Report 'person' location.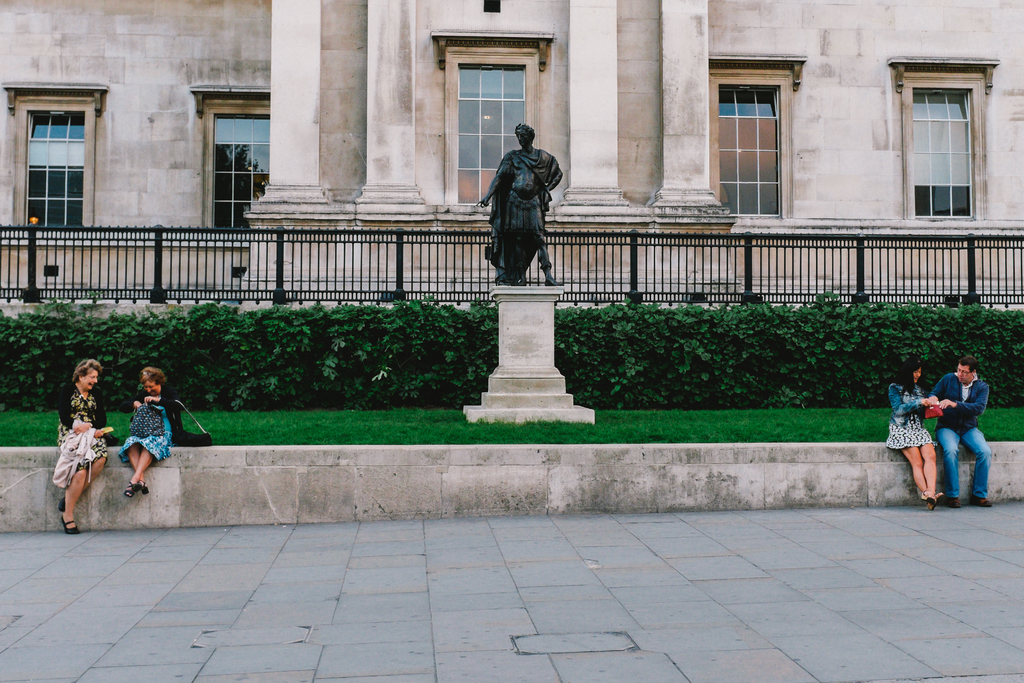
Report: l=476, t=124, r=566, b=285.
